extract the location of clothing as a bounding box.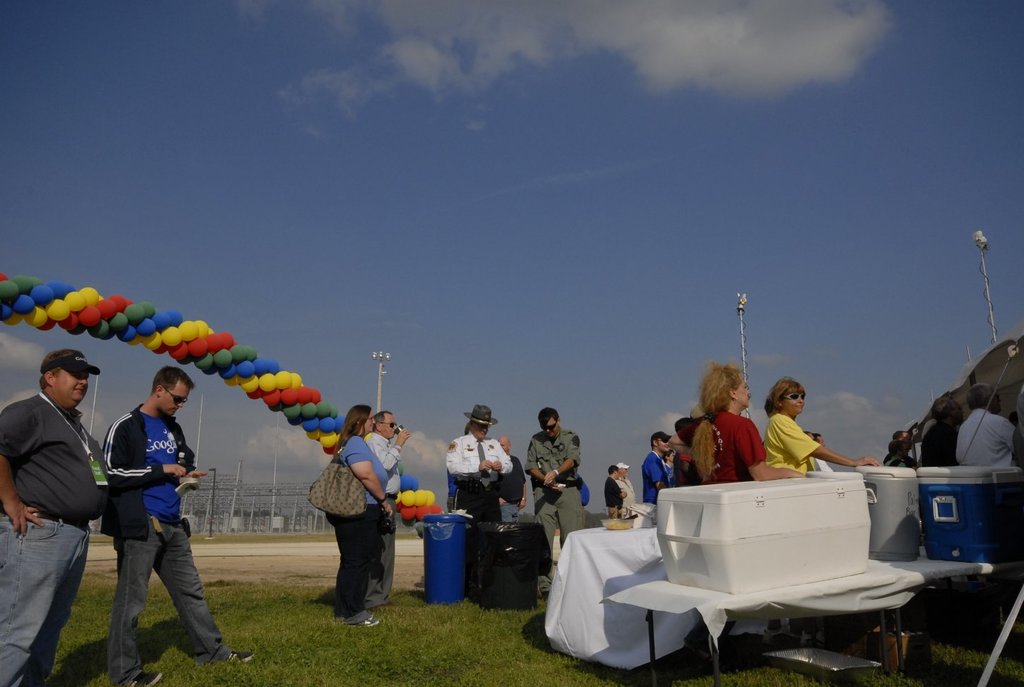
[left=917, top=416, right=970, bottom=469].
